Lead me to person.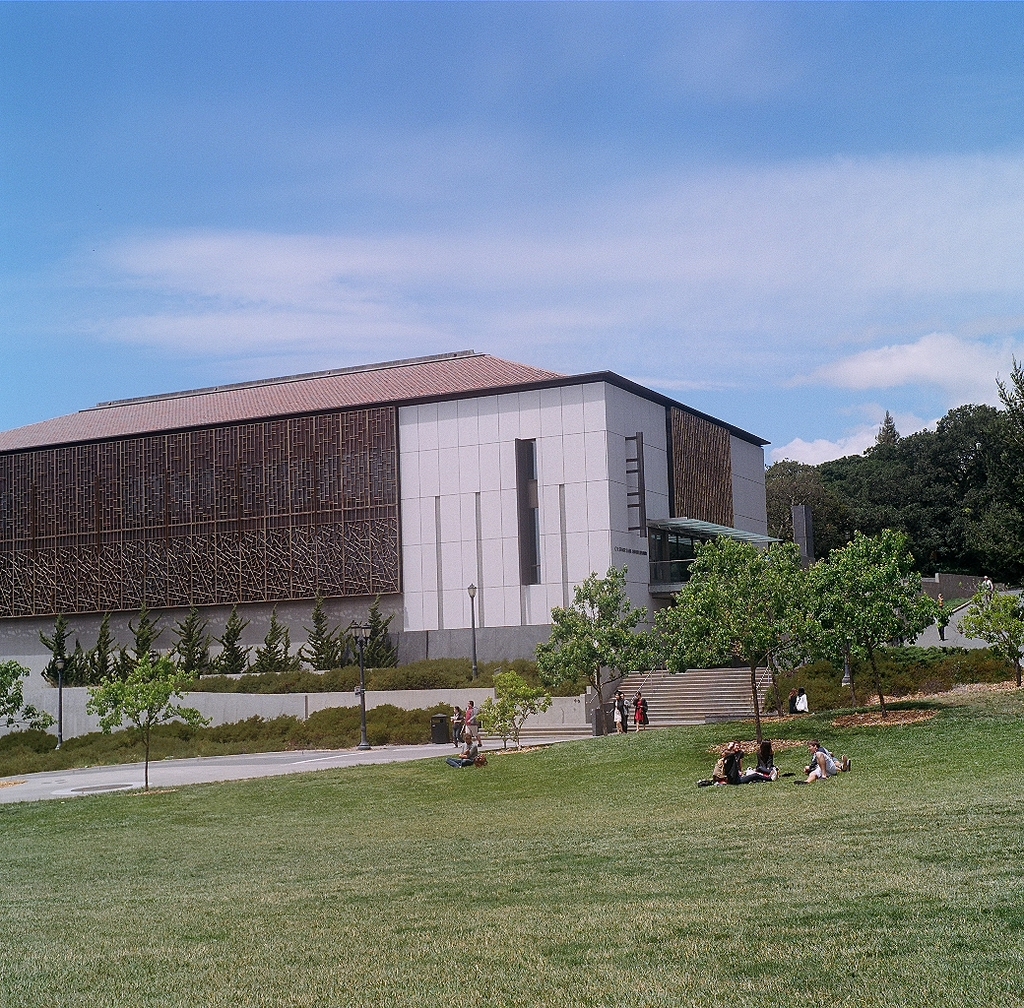
Lead to x1=463, y1=699, x2=480, y2=744.
